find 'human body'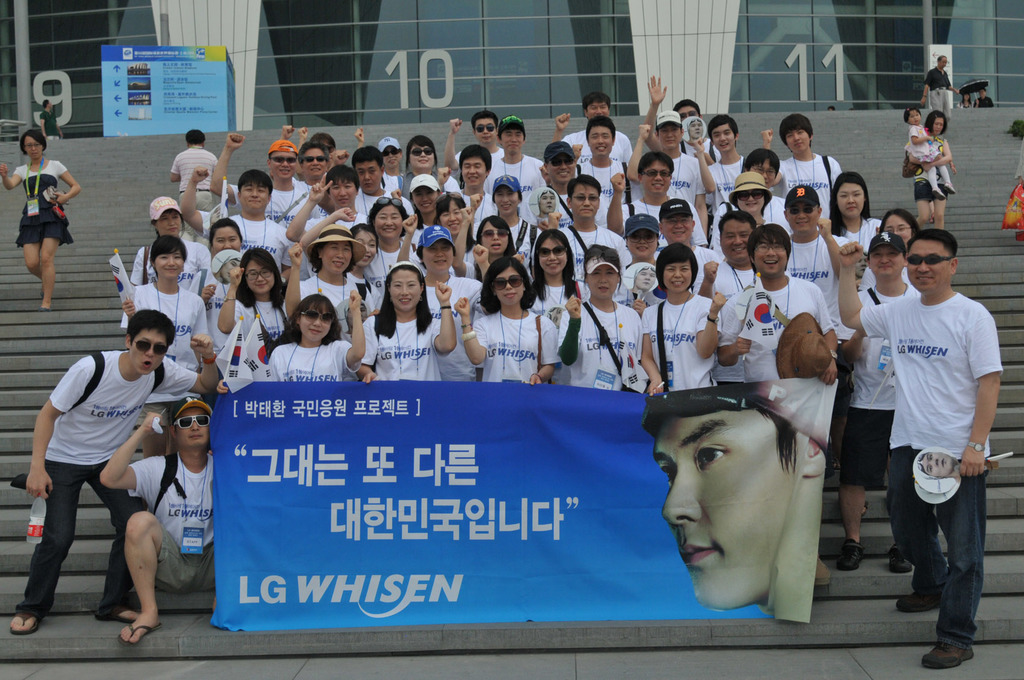
95:396:220:635
